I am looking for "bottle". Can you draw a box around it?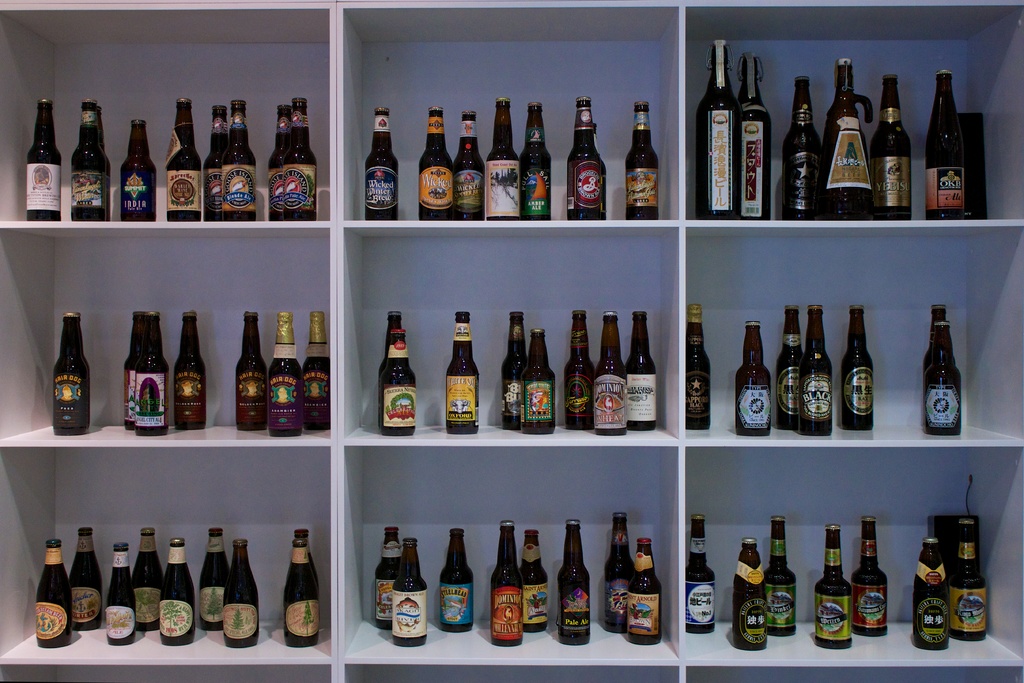
Sure, the bounding box is (x1=733, y1=56, x2=772, y2=222).
